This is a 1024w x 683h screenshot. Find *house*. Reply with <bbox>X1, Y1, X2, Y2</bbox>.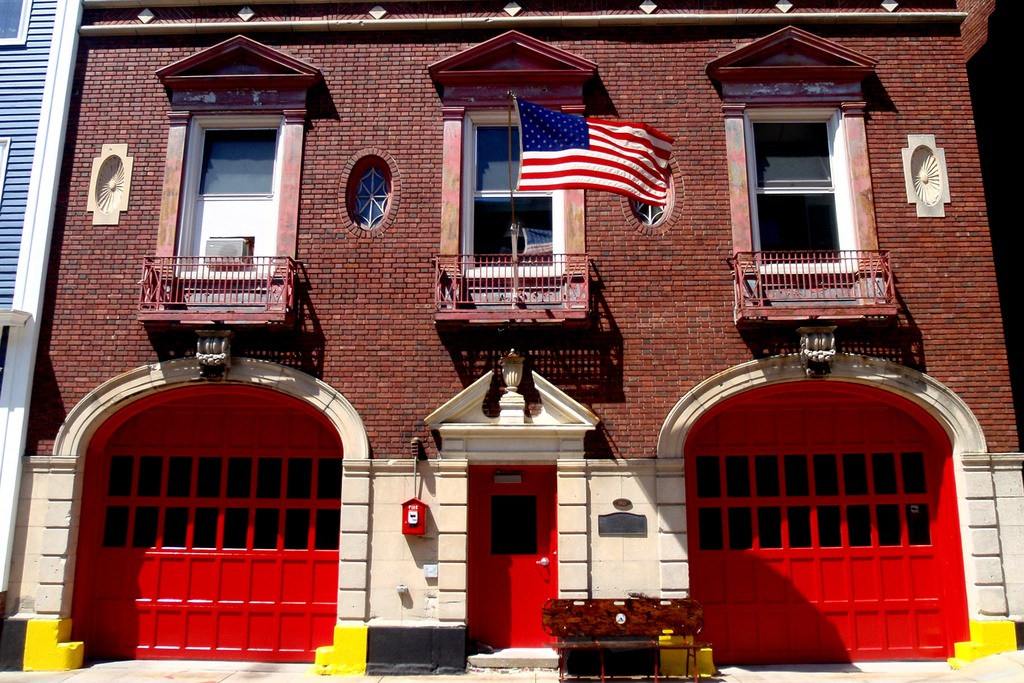
<bbox>1, 0, 1023, 679</bbox>.
